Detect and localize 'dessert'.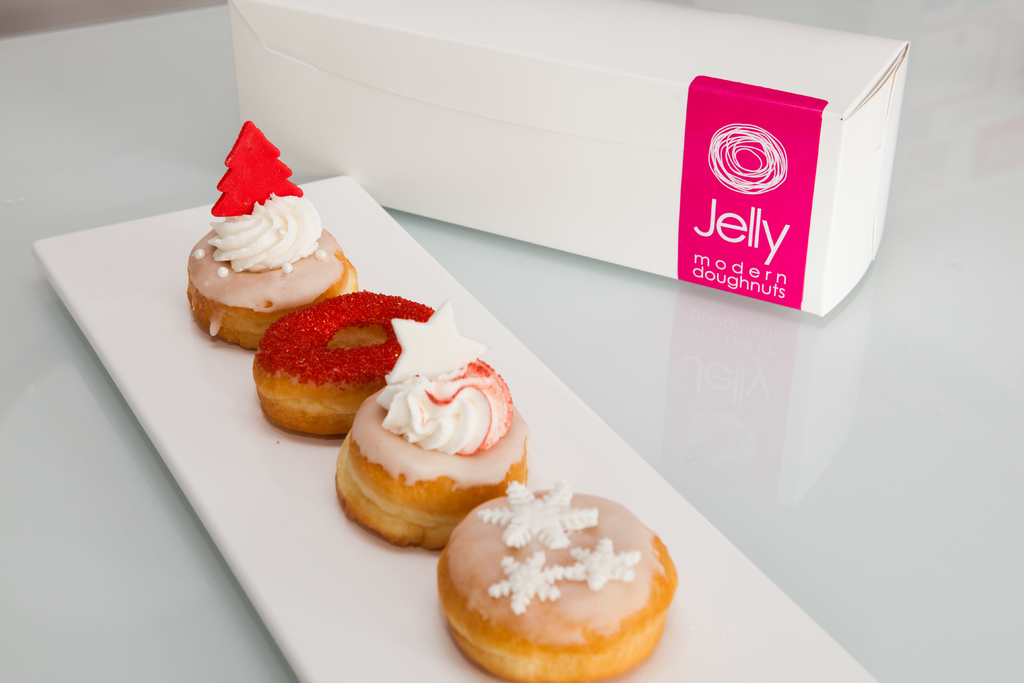
Localized at select_region(434, 487, 678, 682).
